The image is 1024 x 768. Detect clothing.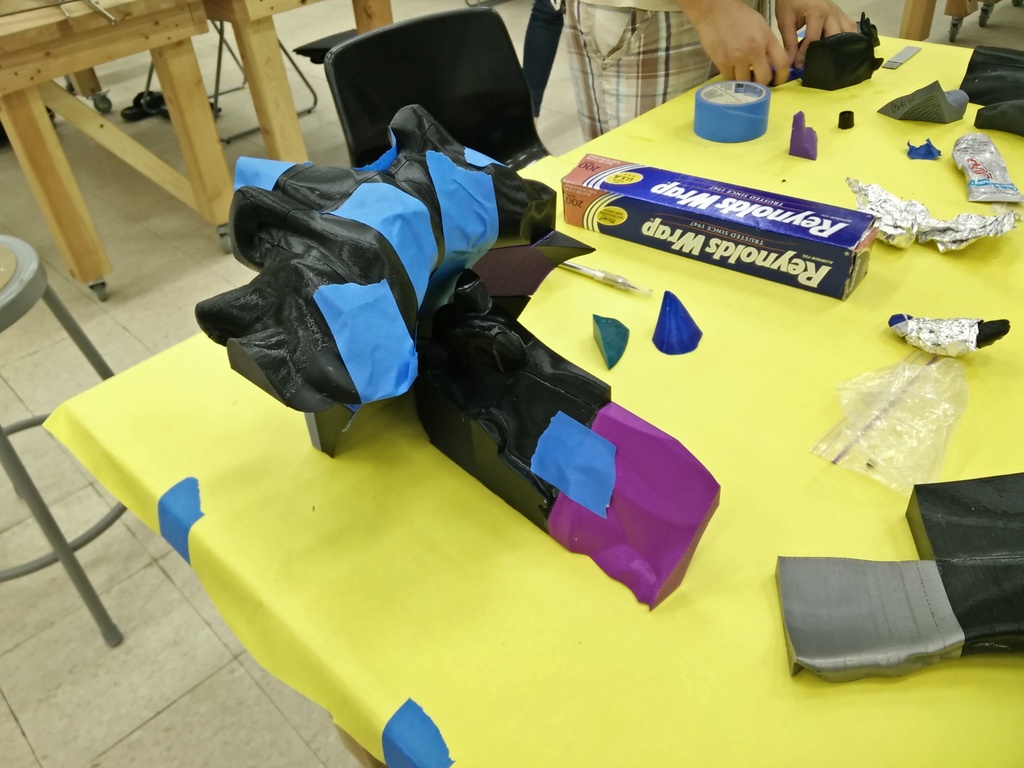
Detection: bbox=(570, 0, 781, 132).
